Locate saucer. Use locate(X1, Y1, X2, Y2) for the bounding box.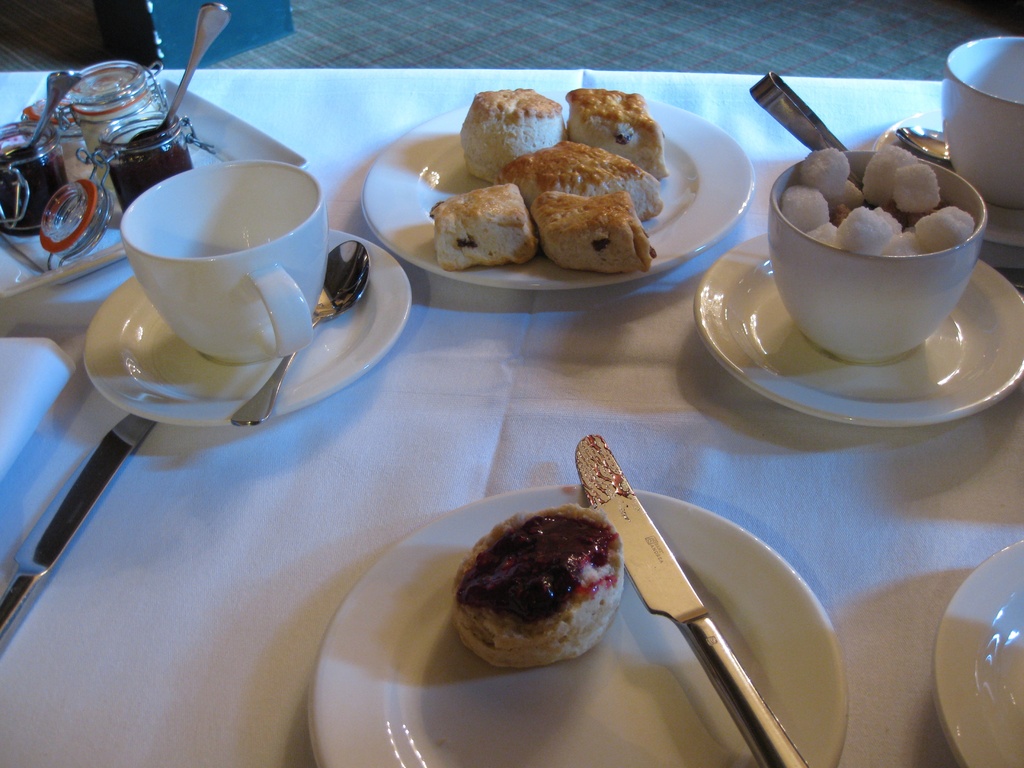
locate(691, 232, 1023, 428).
